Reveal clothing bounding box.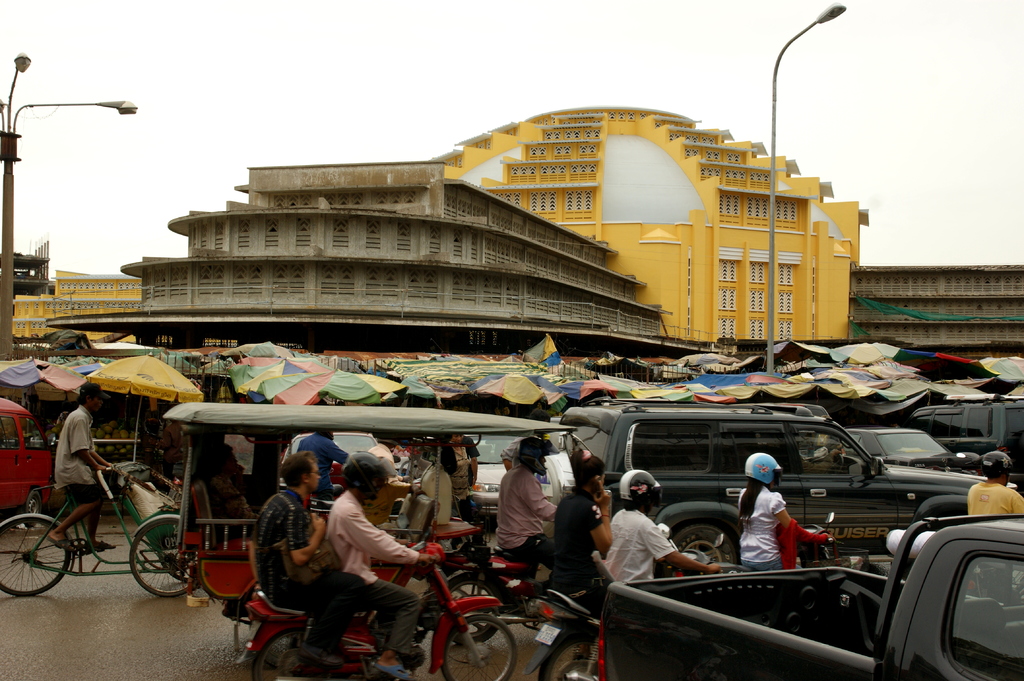
Revealed: locate(965, 479, 1023, 600).
